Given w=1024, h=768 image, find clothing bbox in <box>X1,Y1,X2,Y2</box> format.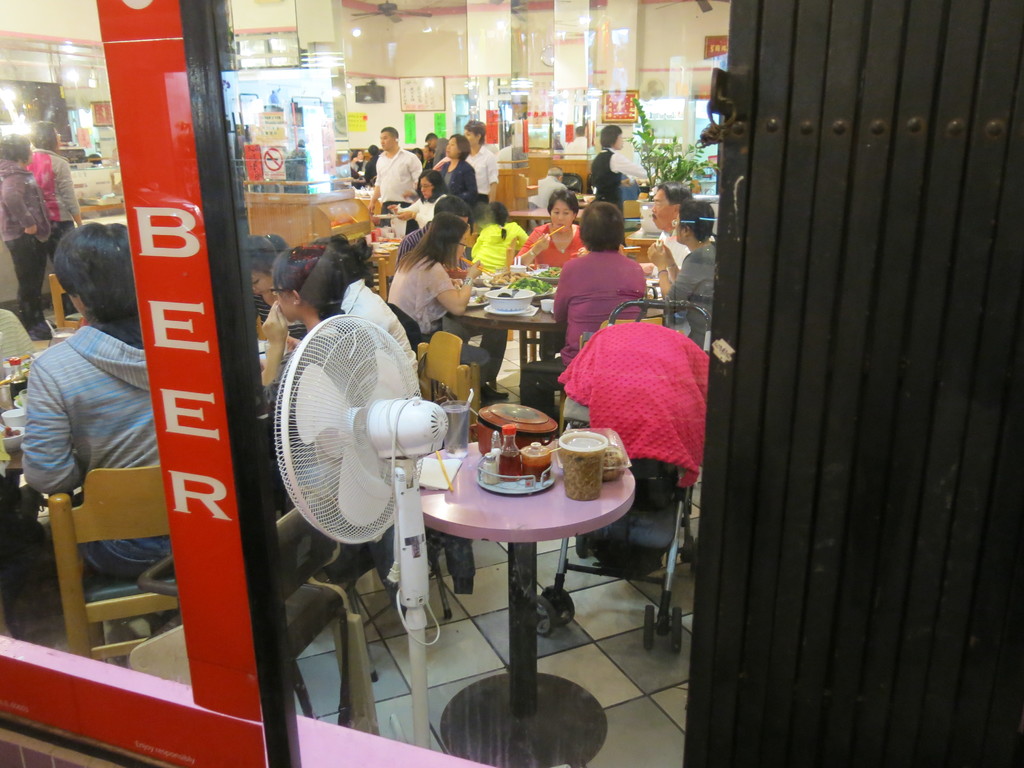
<box>426,156,467,196</box>.
